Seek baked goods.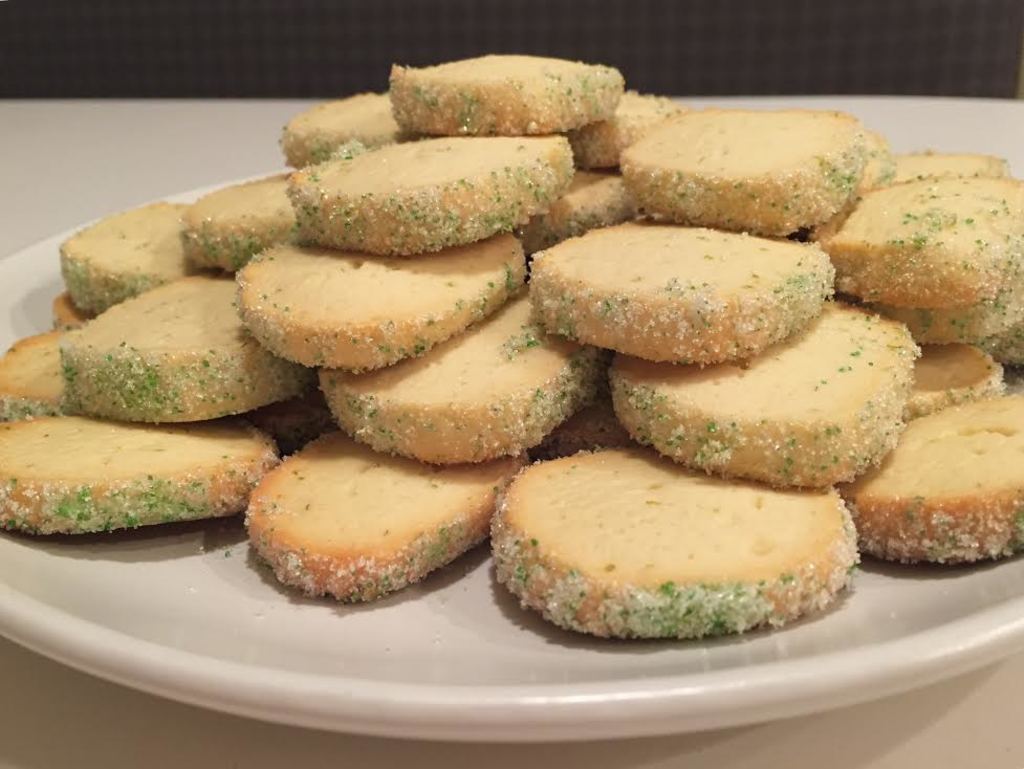
crop(565, 91, 683, 171).
